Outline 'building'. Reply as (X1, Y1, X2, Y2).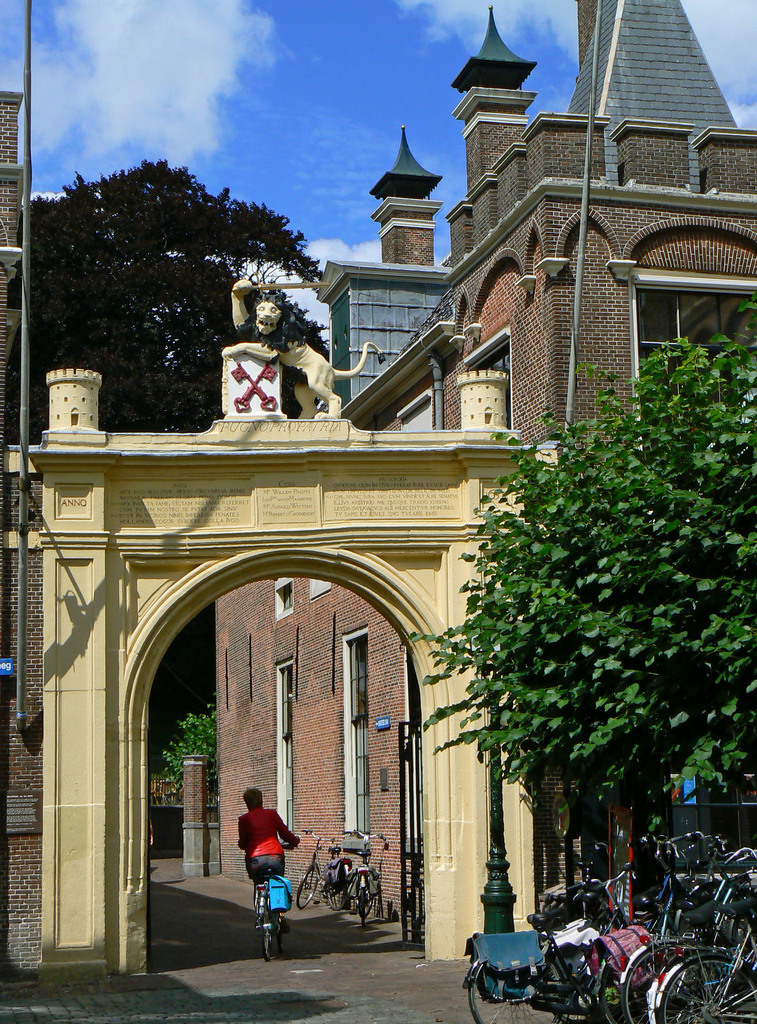
(211, 0, 756, 927).
